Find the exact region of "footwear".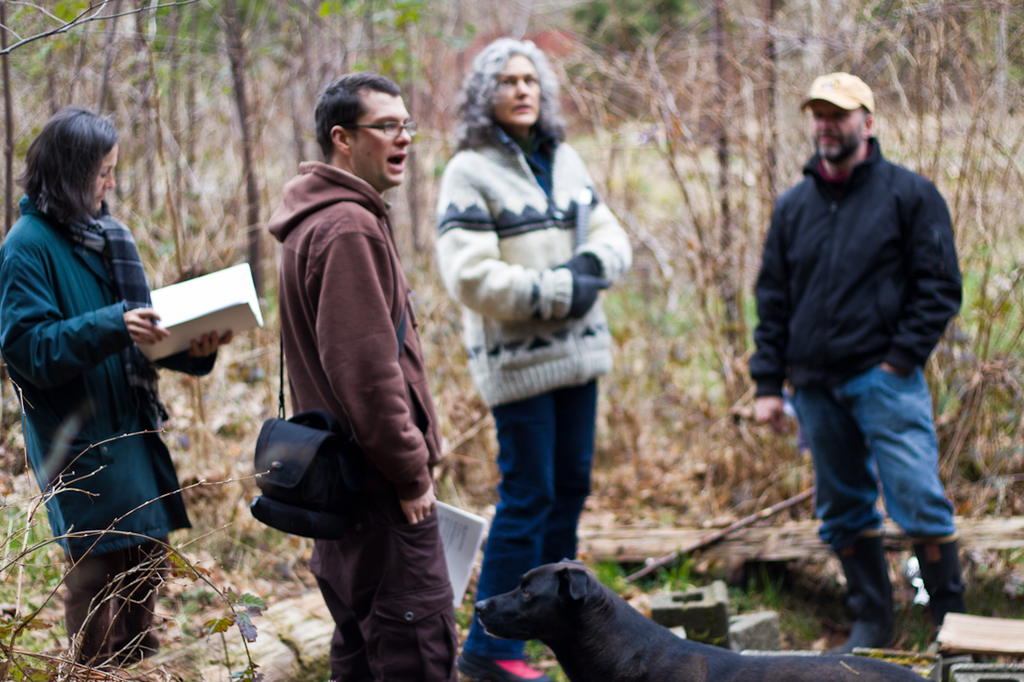
Exact region: [x1=453, y1=659, x2=557, y2=681].
